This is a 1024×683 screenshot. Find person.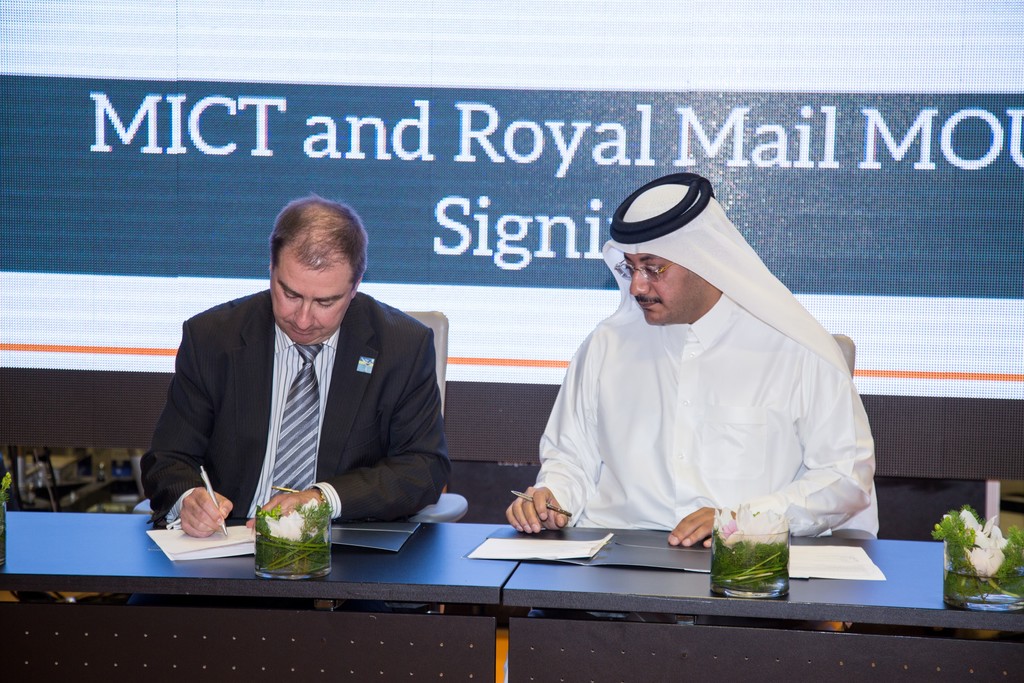
Bounding box: <bbox>502, 172, 876, 533</bbox>.
